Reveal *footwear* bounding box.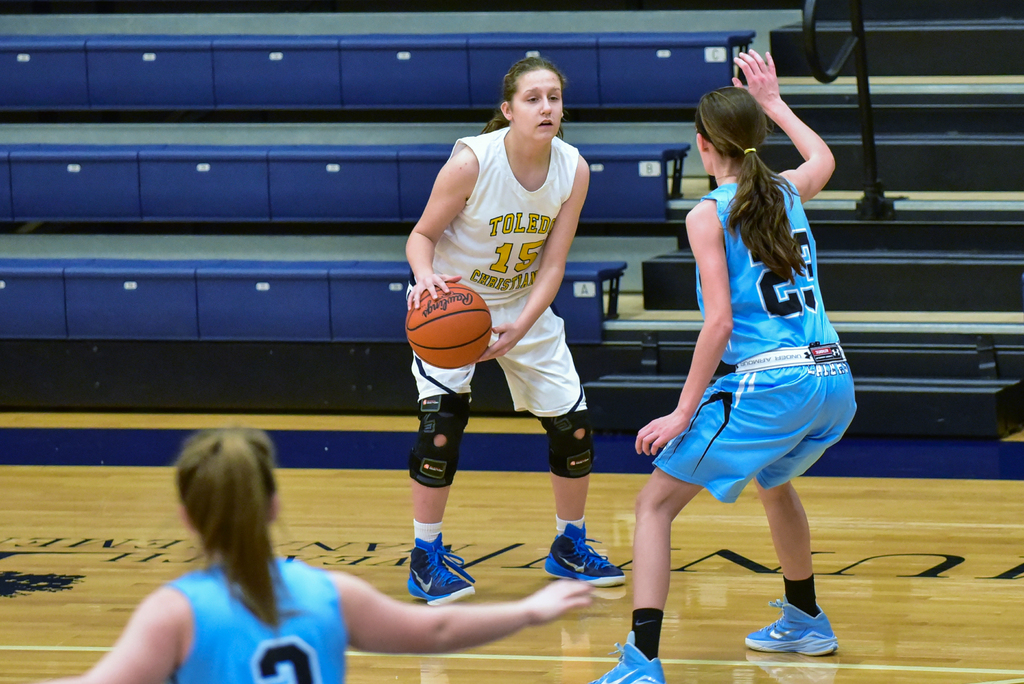
Revealed: bbox=(543, 523, 634, 592).
